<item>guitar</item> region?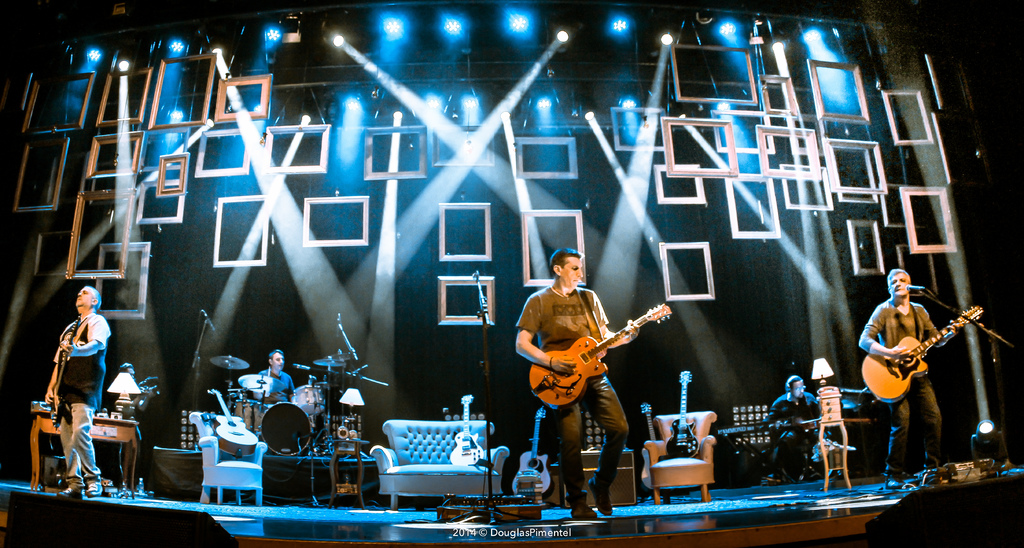
box=[521, 304, 673, 416]
